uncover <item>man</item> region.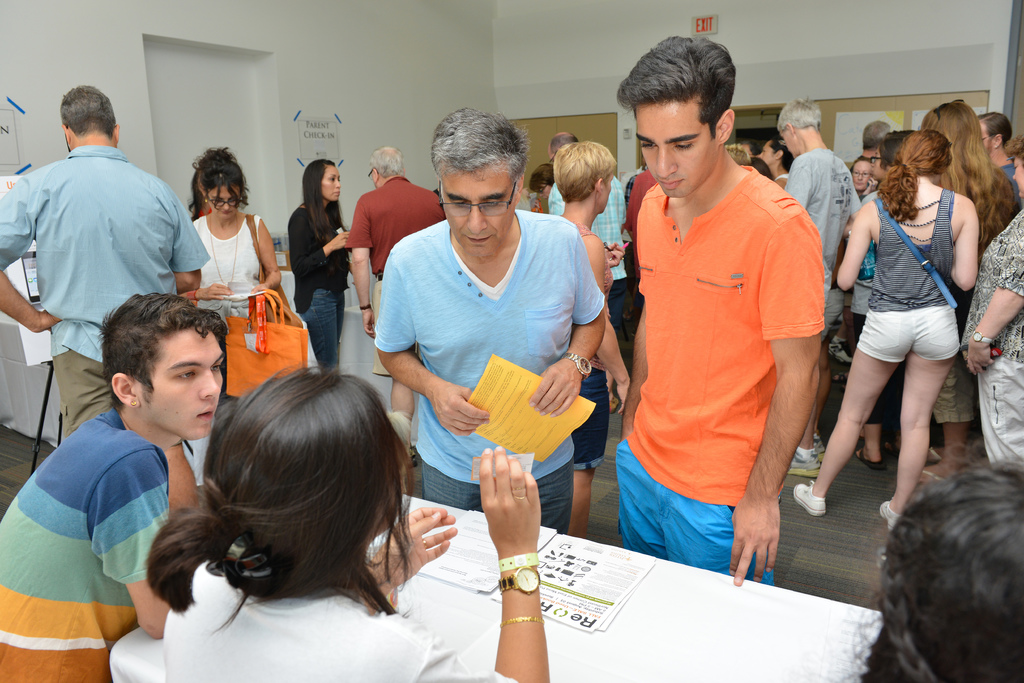
Uncovered: [0,293,216,682].
